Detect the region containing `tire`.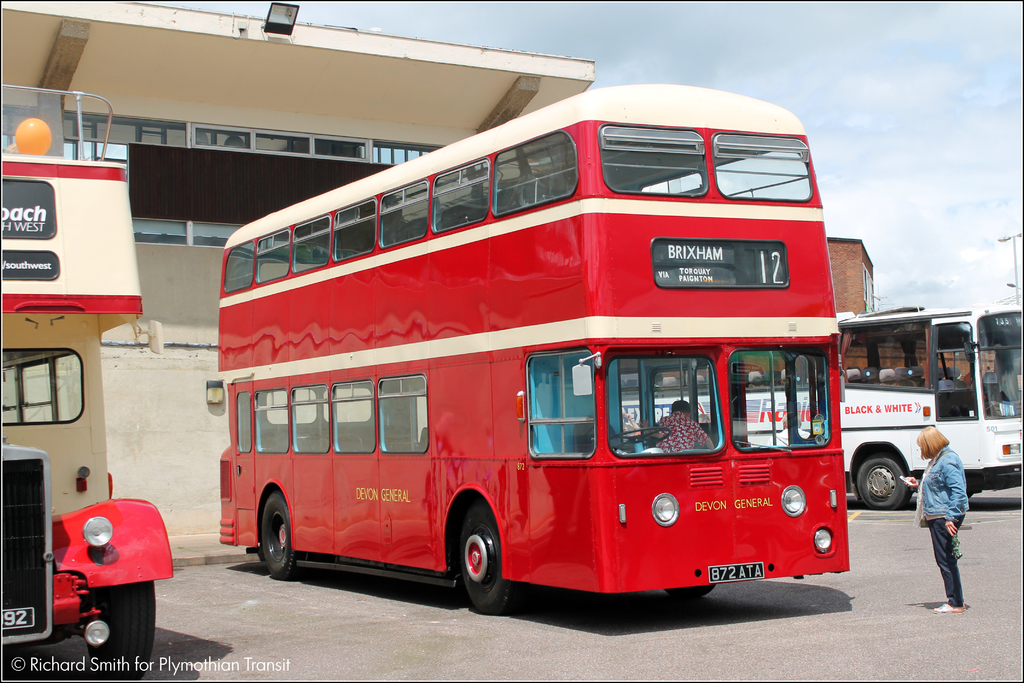
664:583:716:599.
